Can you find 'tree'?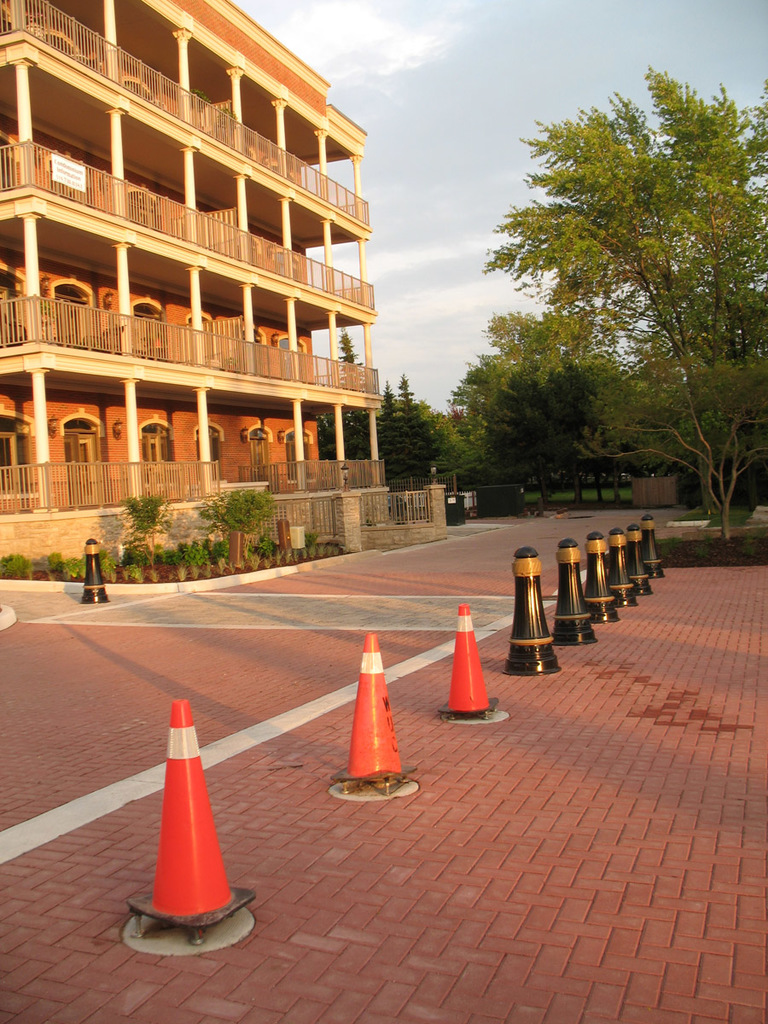
Yes, bounding box: {"left": 484, "top": 65, "right": 767, "bottom": 538}.
